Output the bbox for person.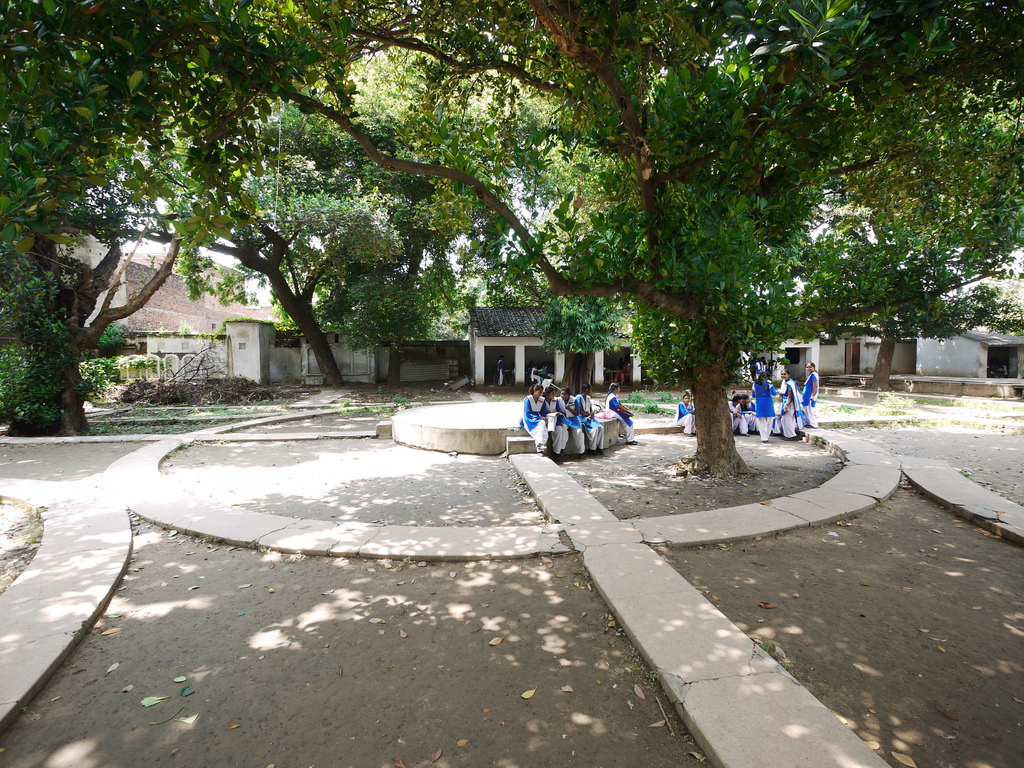
(x1=493, y1=349, x2=506, y2=390).
